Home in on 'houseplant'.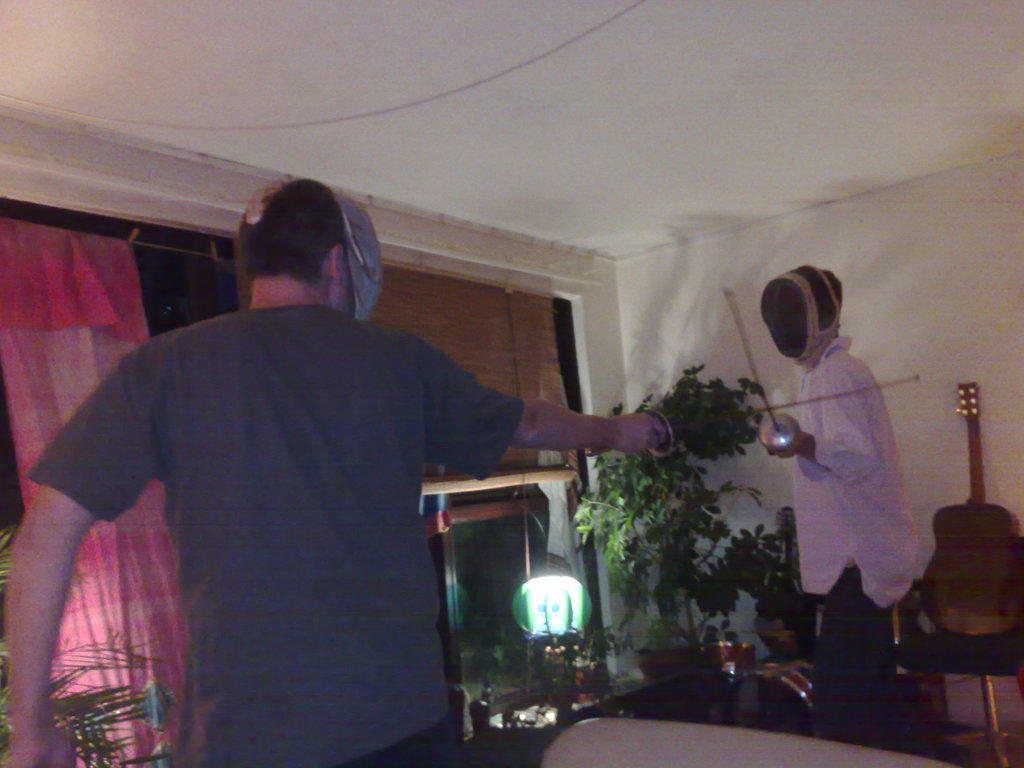
Homed in at {"left": 531, "top": 593, "right": 576, "bottom": 680}.
